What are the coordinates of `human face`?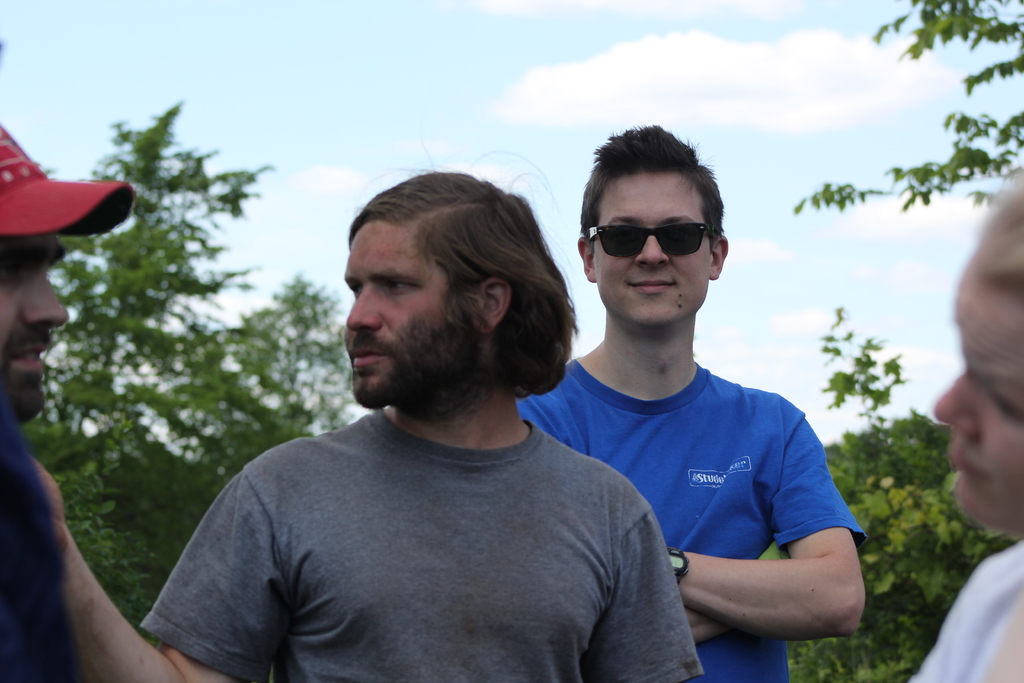
<box>342,221,469,411</box>.
